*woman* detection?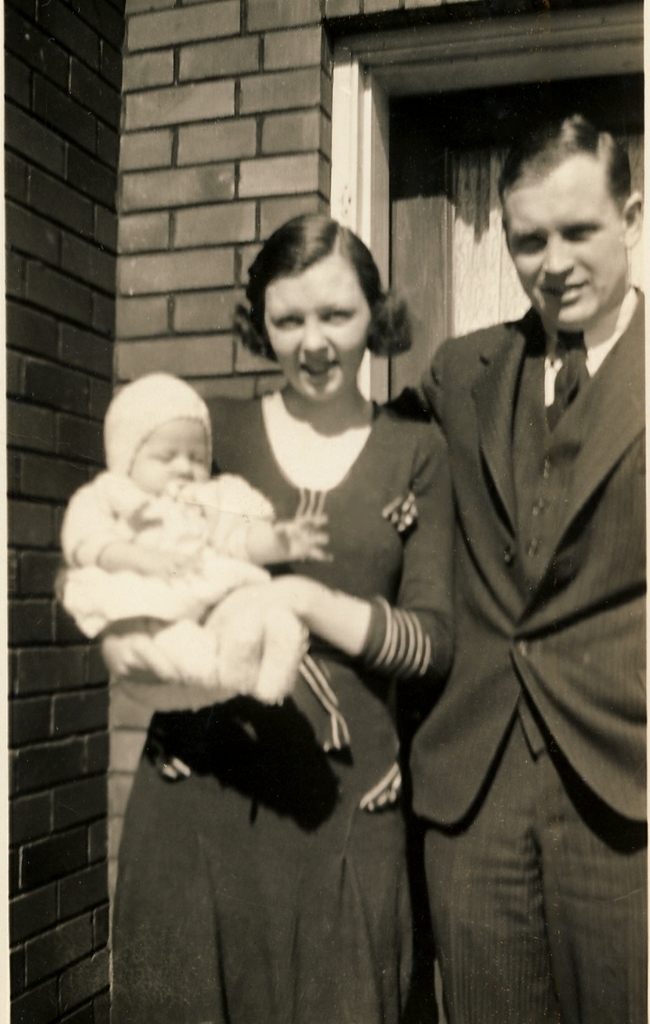
x1=106, y1=215, x2=495, y2=986
